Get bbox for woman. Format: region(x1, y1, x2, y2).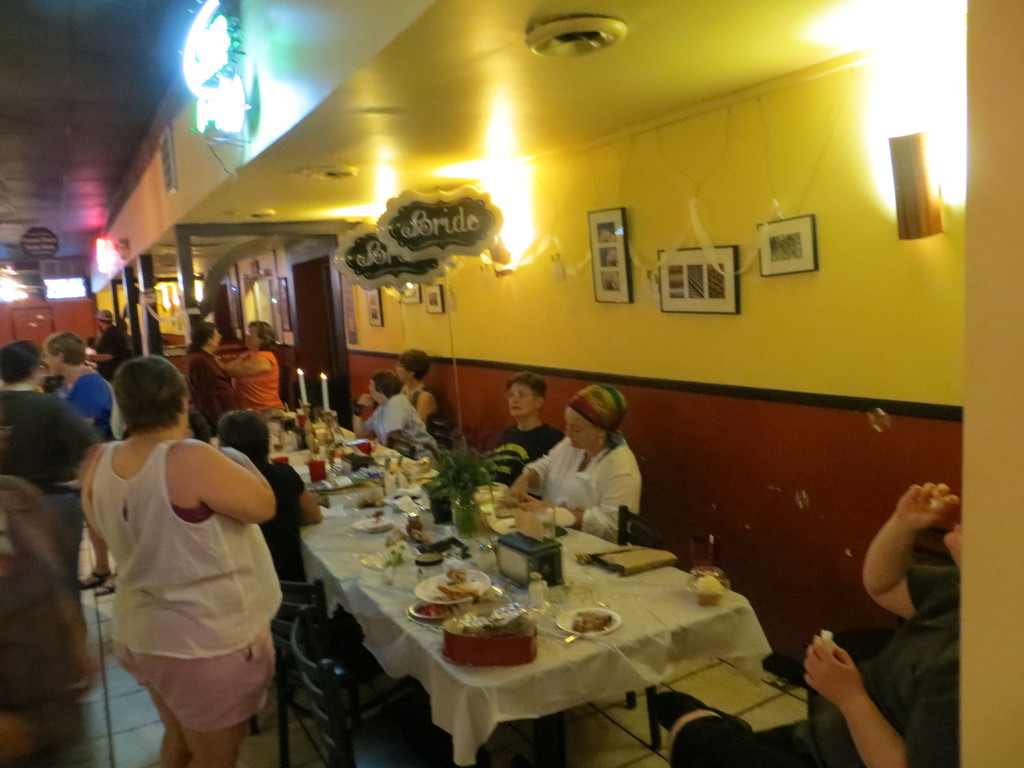
region(504, 378, 645, 543).
